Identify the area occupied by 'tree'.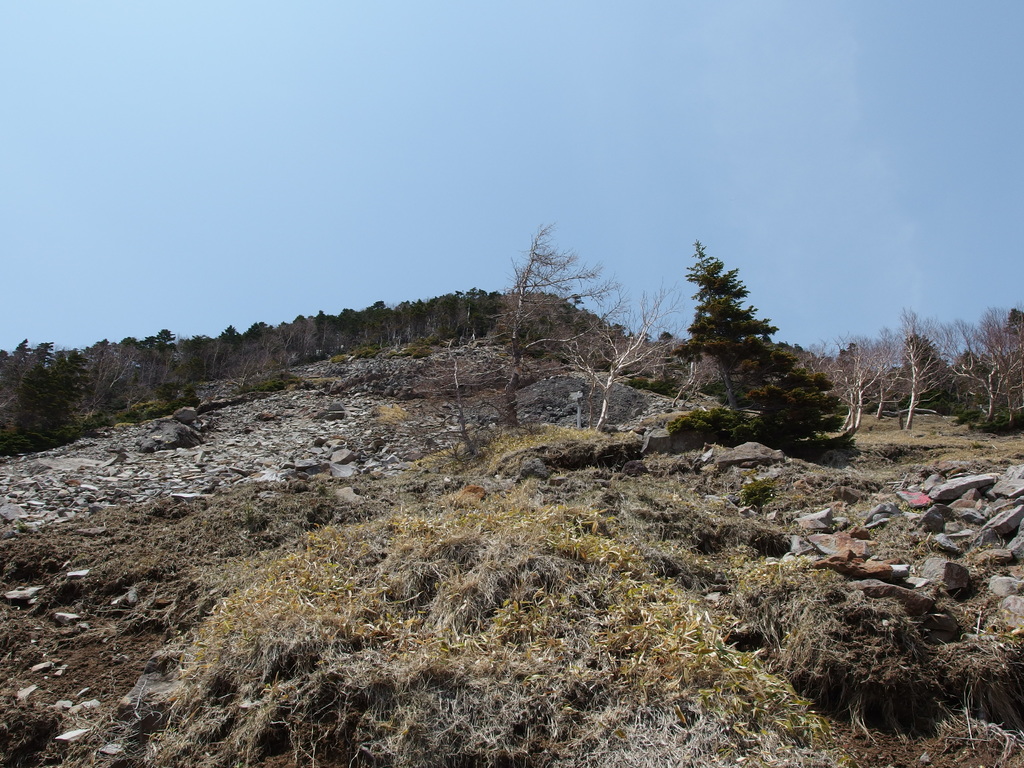
Area: 484,223,616,426.
